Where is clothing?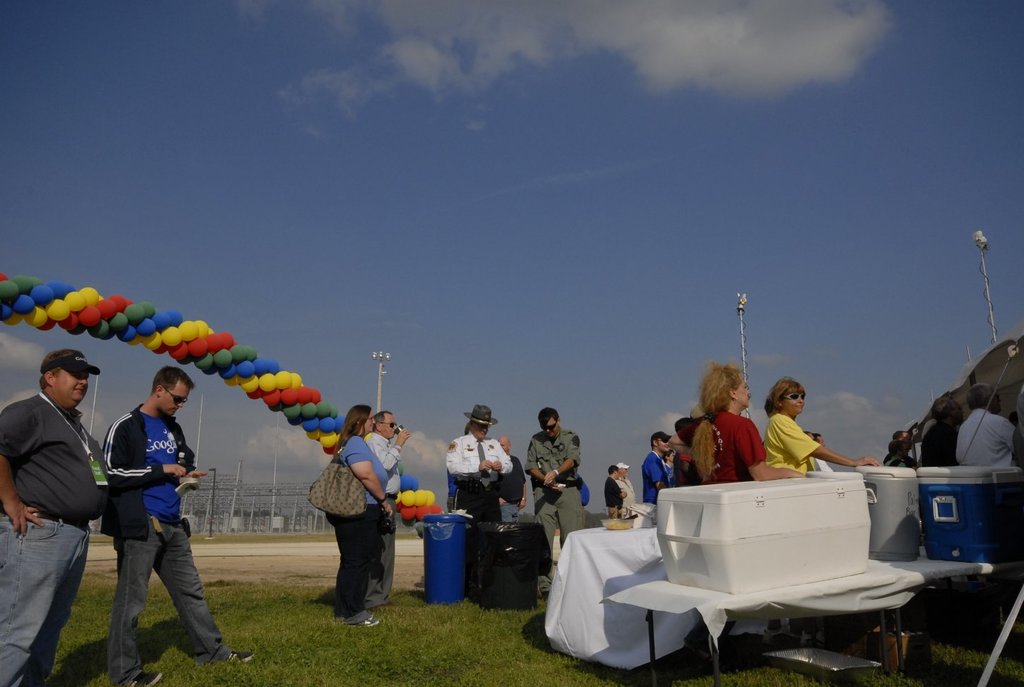
l=945, t=400, r=1016, b=467.
